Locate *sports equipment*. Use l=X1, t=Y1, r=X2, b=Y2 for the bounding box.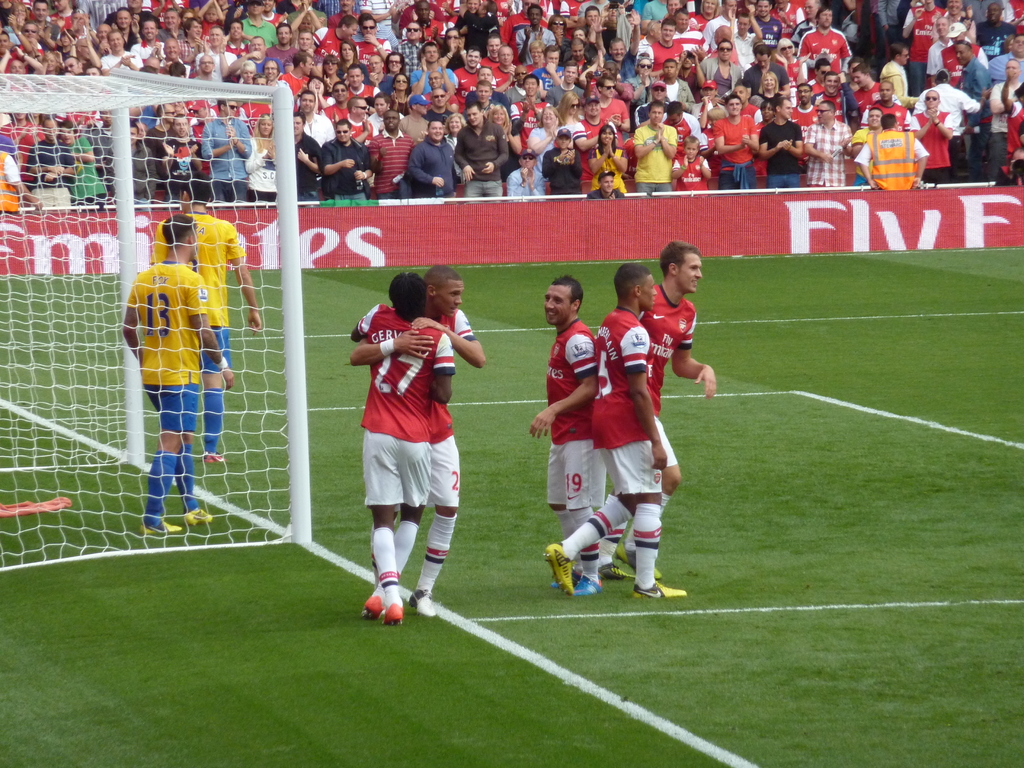
l=0, t=68, r=310, b=569.
